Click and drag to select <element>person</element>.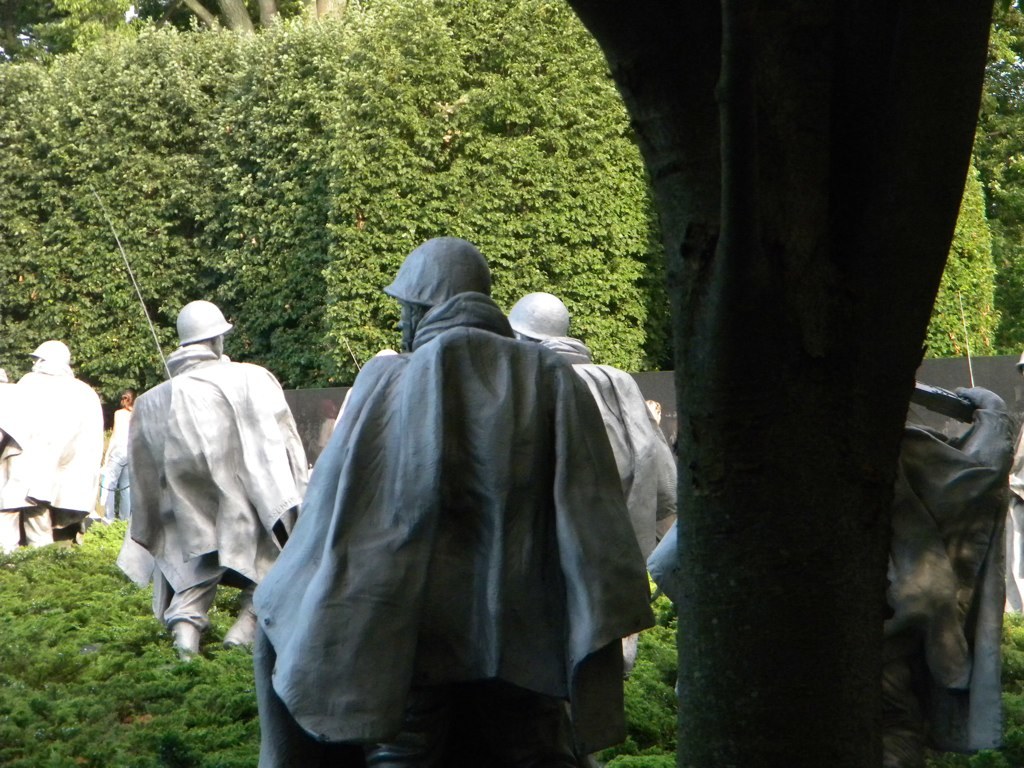
Selection: rect(97, 389, 134, 521).
